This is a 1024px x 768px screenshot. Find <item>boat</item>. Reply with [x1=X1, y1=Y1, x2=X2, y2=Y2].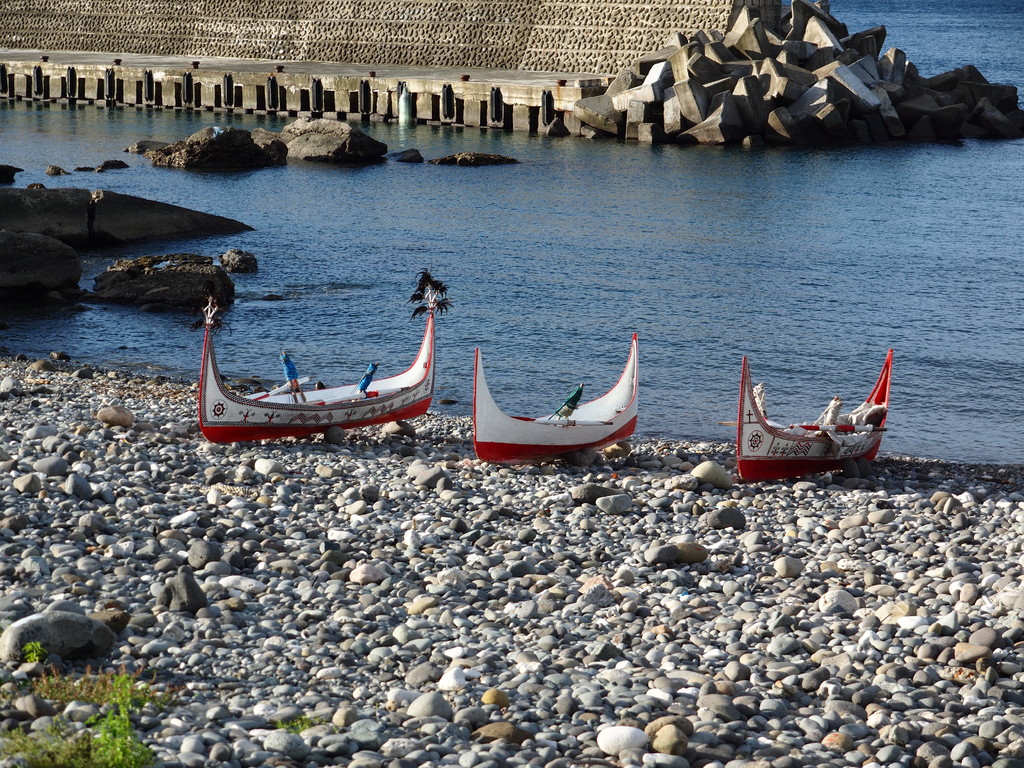
[x1=739, y1=352, x2=895, y2=481].
